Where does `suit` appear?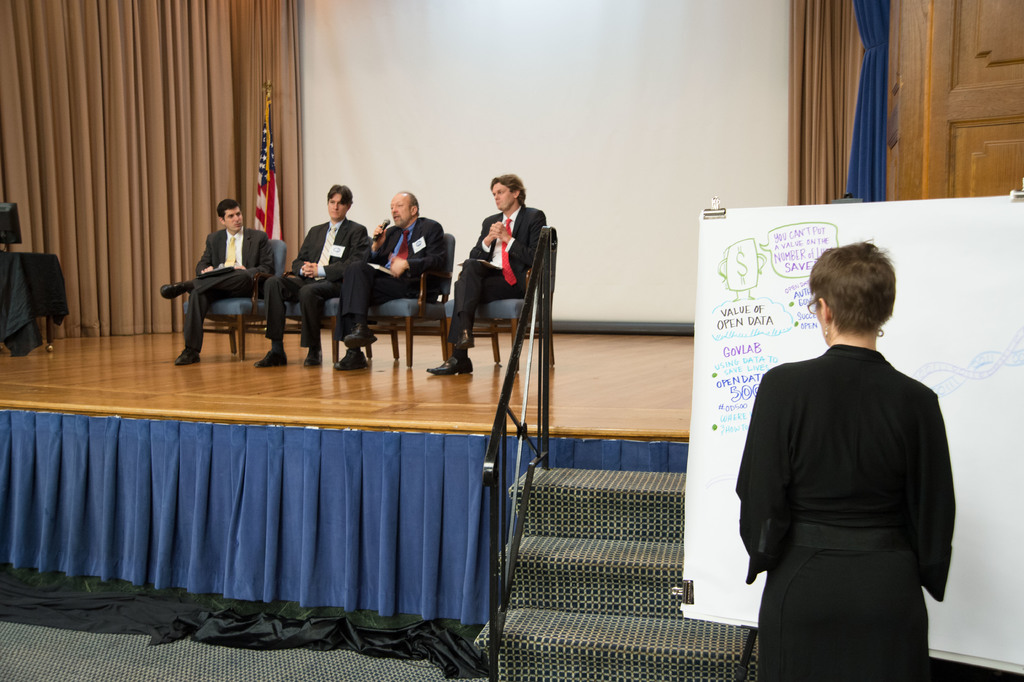
Appears at [176,226,270,354].
